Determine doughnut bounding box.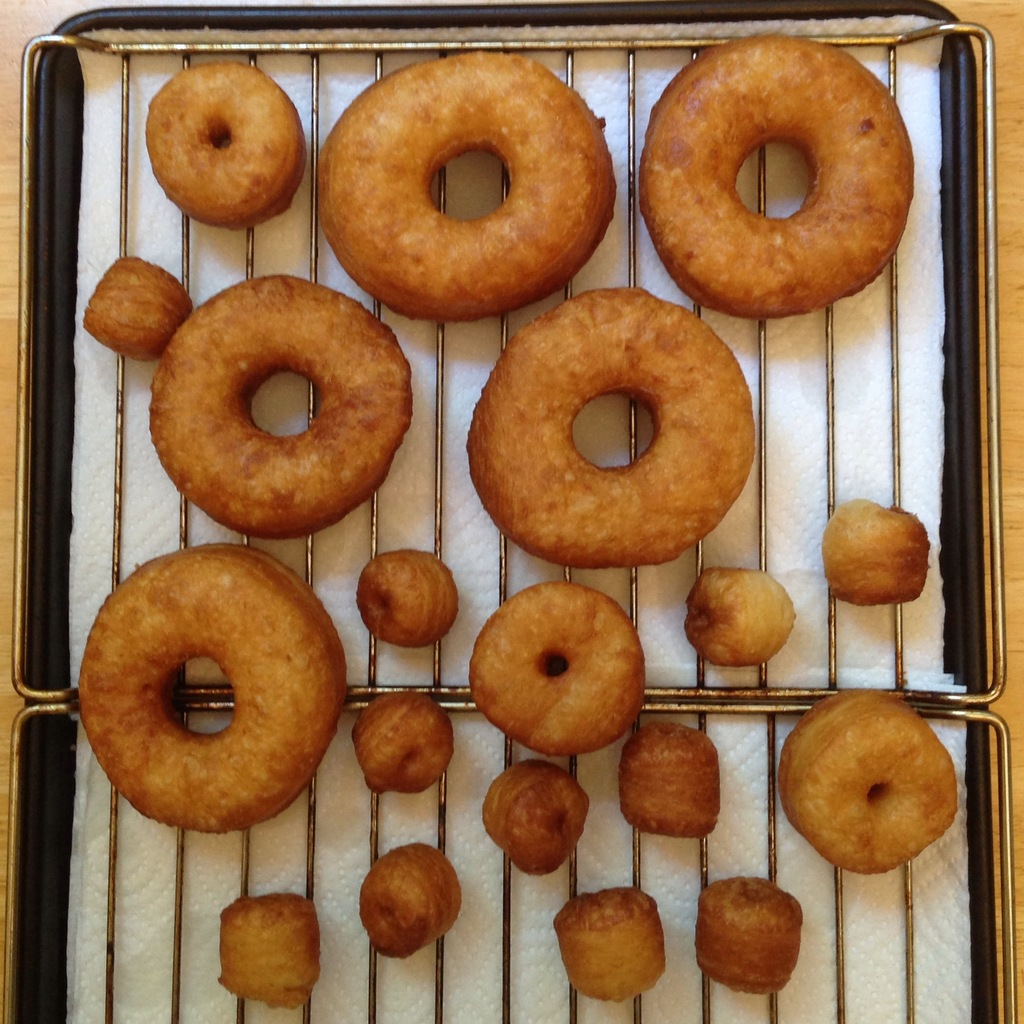
Determined: [x1=785, y1=693, x2=958, y2=876].
